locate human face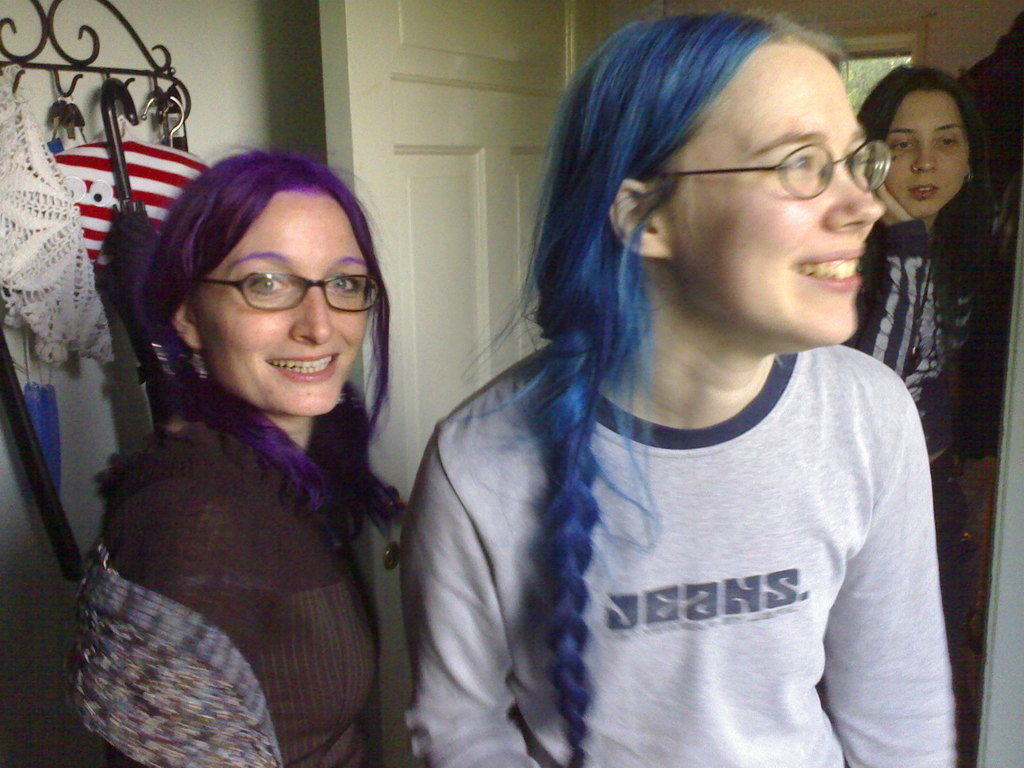
[left=194, top=198, right=369, bottom=415]
